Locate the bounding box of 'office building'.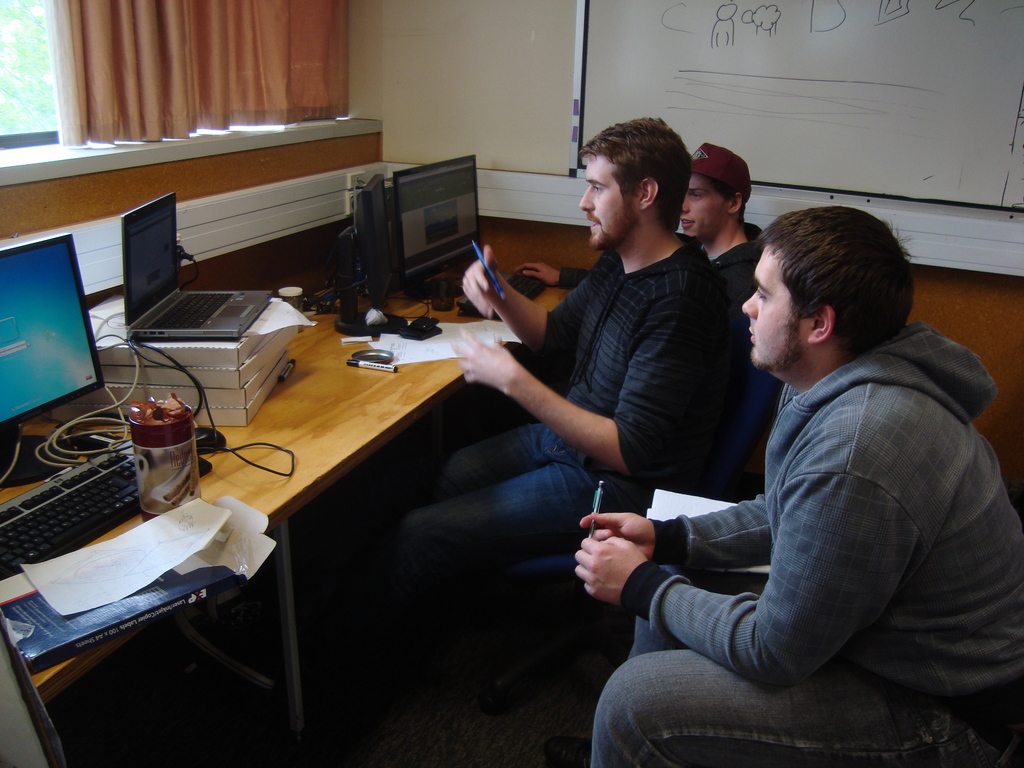
Bounding box: 0 0 822 743.
